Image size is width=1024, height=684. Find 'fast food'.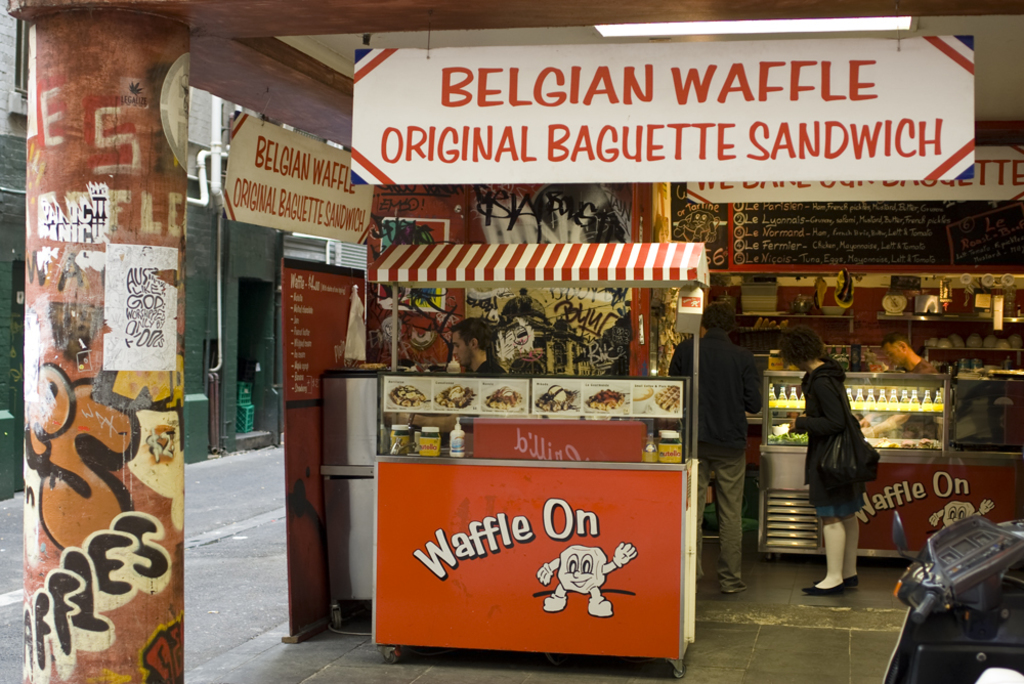
x1=435, y1=385, x2=475, y2=411.
